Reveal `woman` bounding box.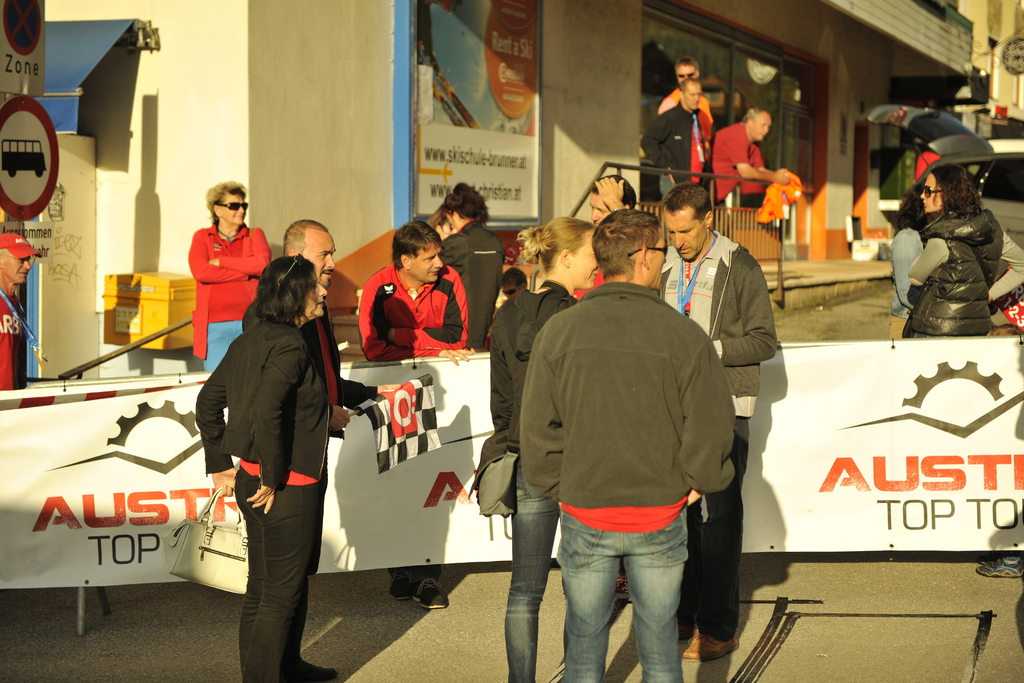
Revealed: {"x1": 474, "y1": 217, "x2": 602, "y2": 682}.
